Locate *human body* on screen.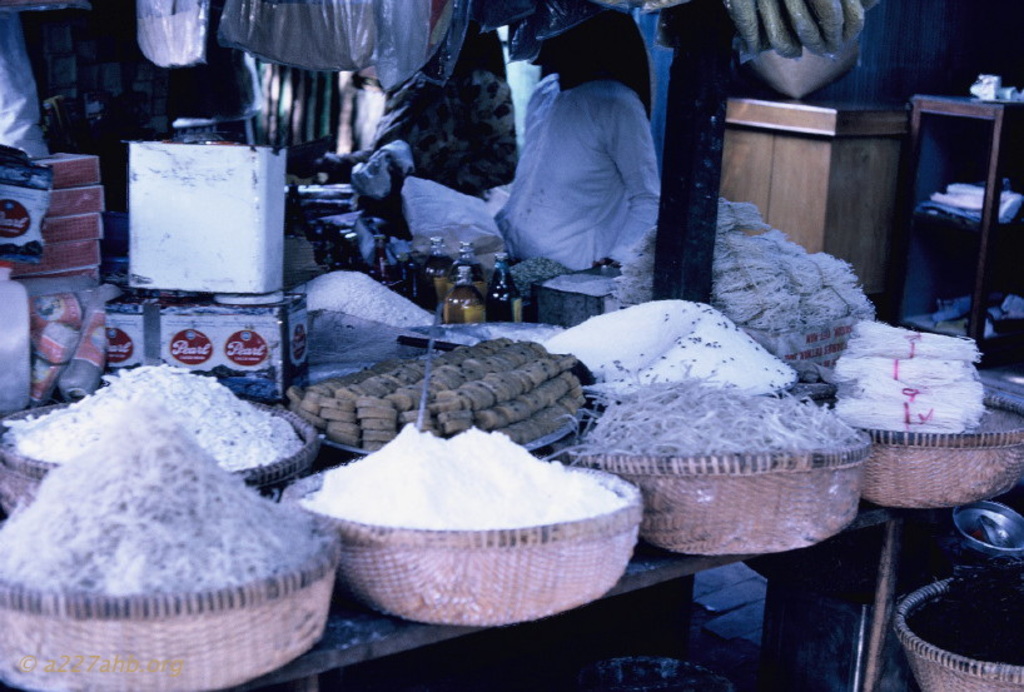
On screen at 507, 4, 665, 293.
